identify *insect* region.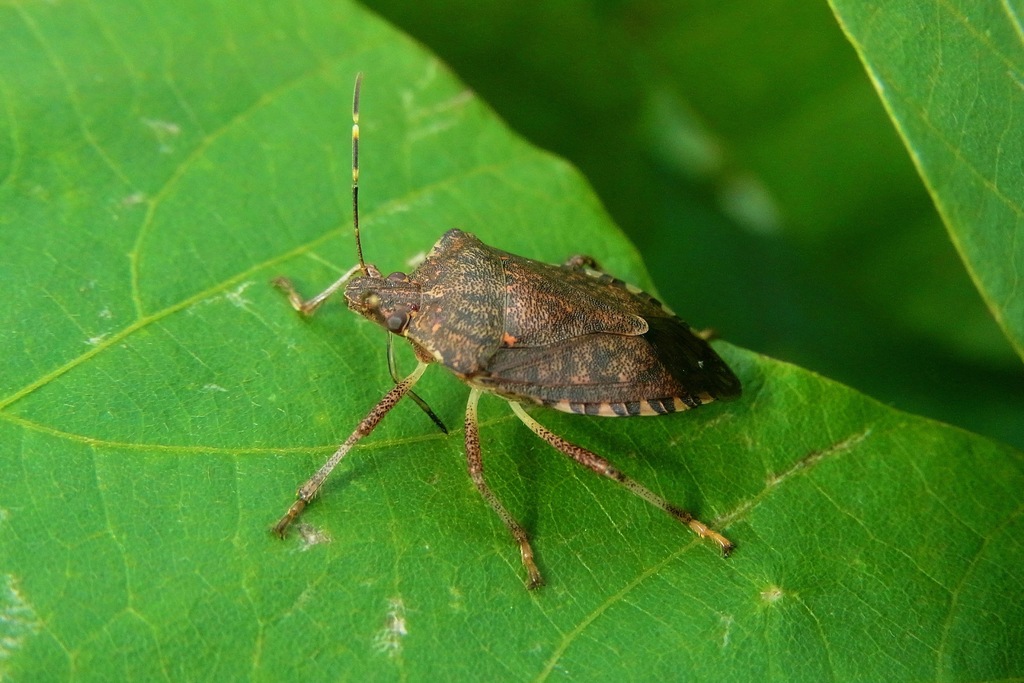
Region: pyautogui.locateOnScreen(266, 72, 741, 593).
